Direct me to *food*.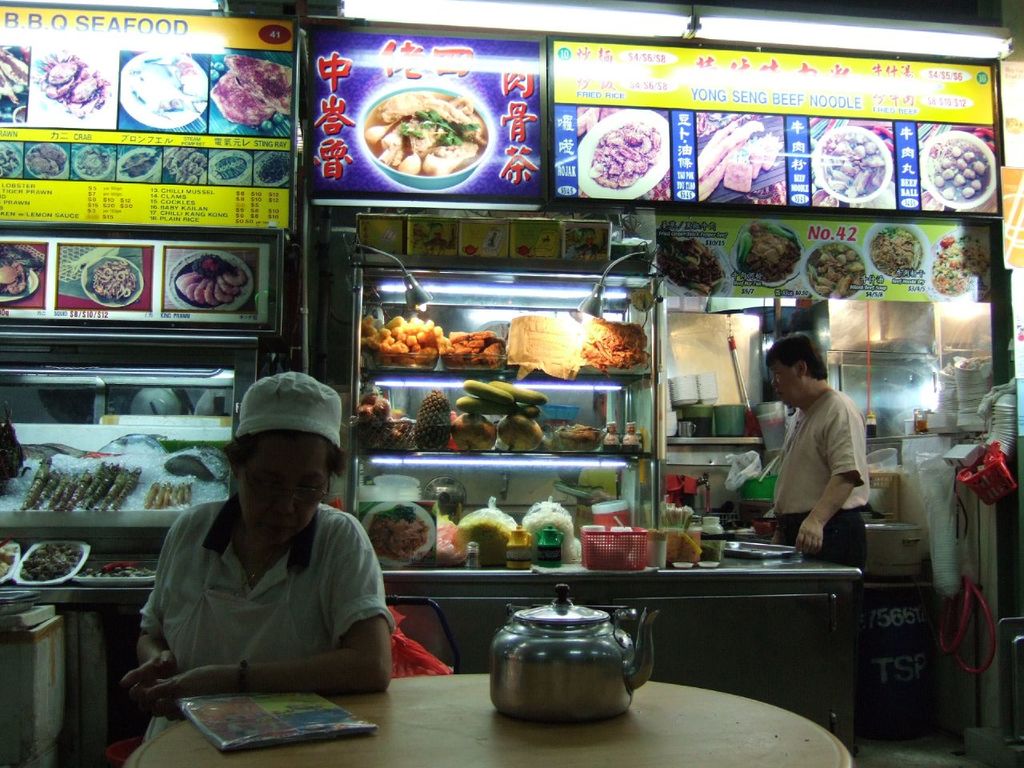
Direction: [left=694, top=114, right=778, bottom=206].
